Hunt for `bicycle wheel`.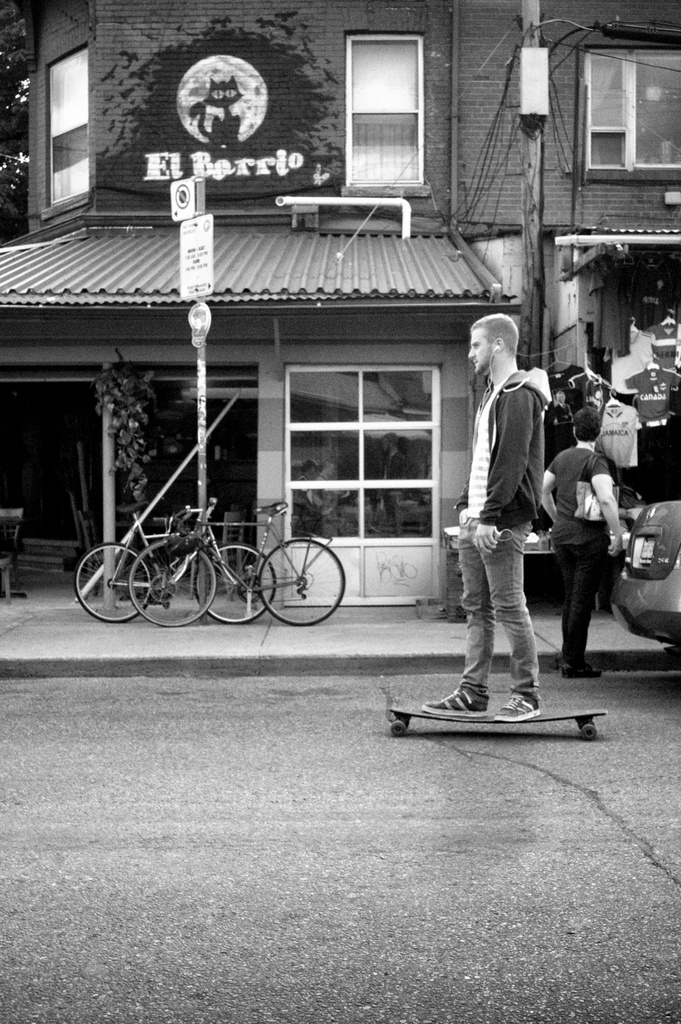
Hunted down at <box>71,540,150,622</box>.
